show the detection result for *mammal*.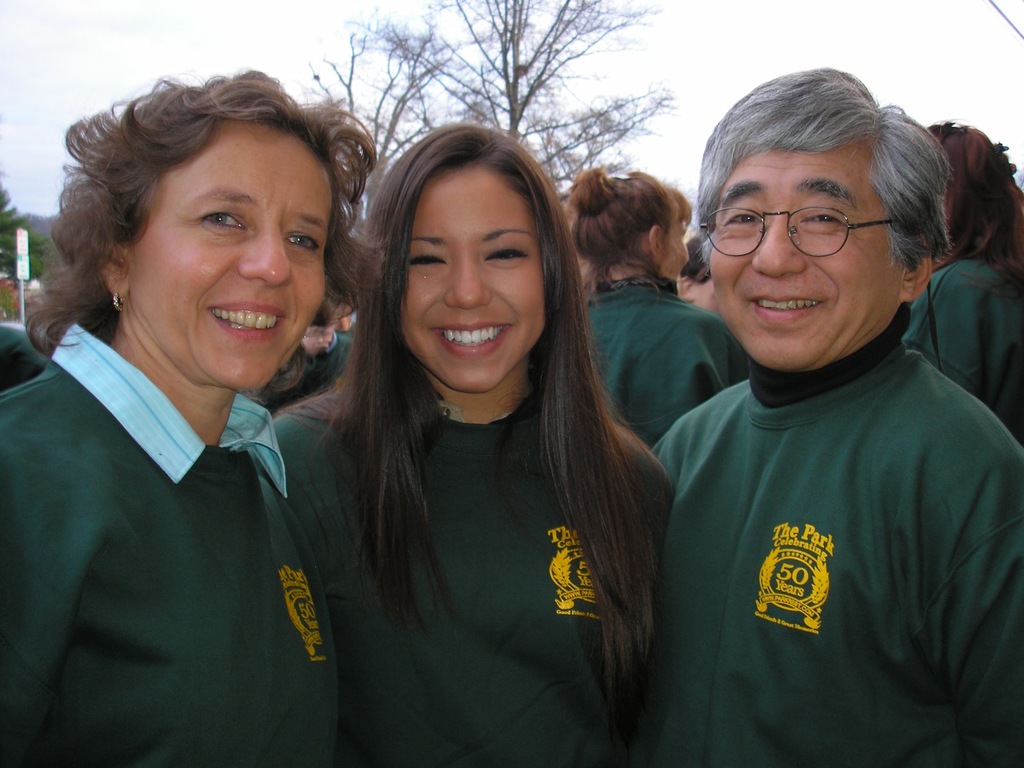
[0, 326, 57, 392].
